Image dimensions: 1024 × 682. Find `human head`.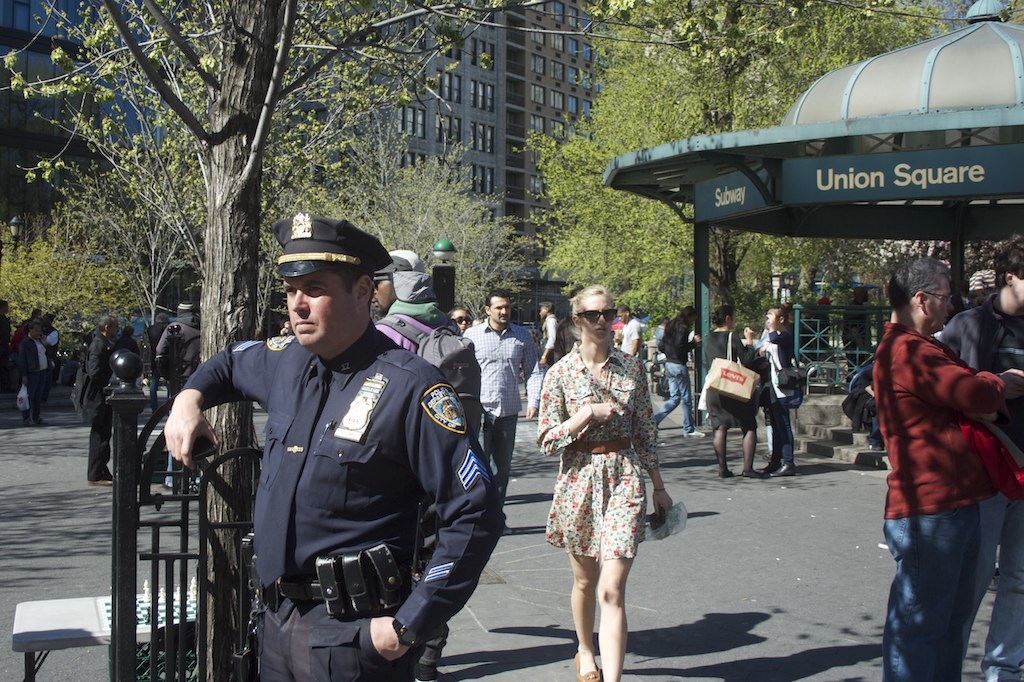
x1=444 y1=302 x2=470 y2=334.
